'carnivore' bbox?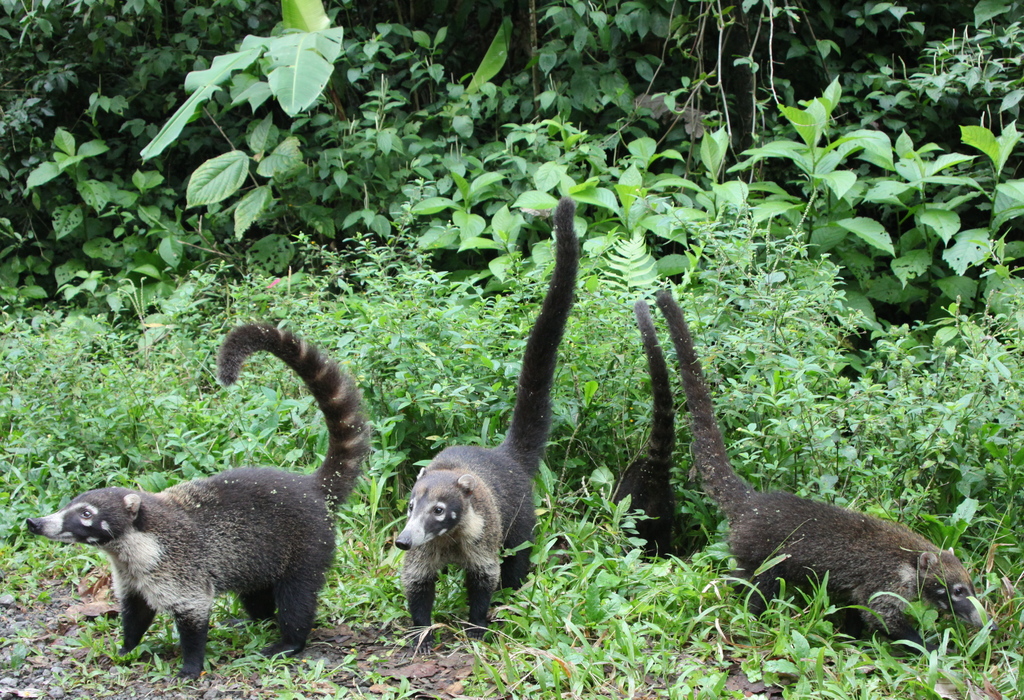
600/304/671/562
